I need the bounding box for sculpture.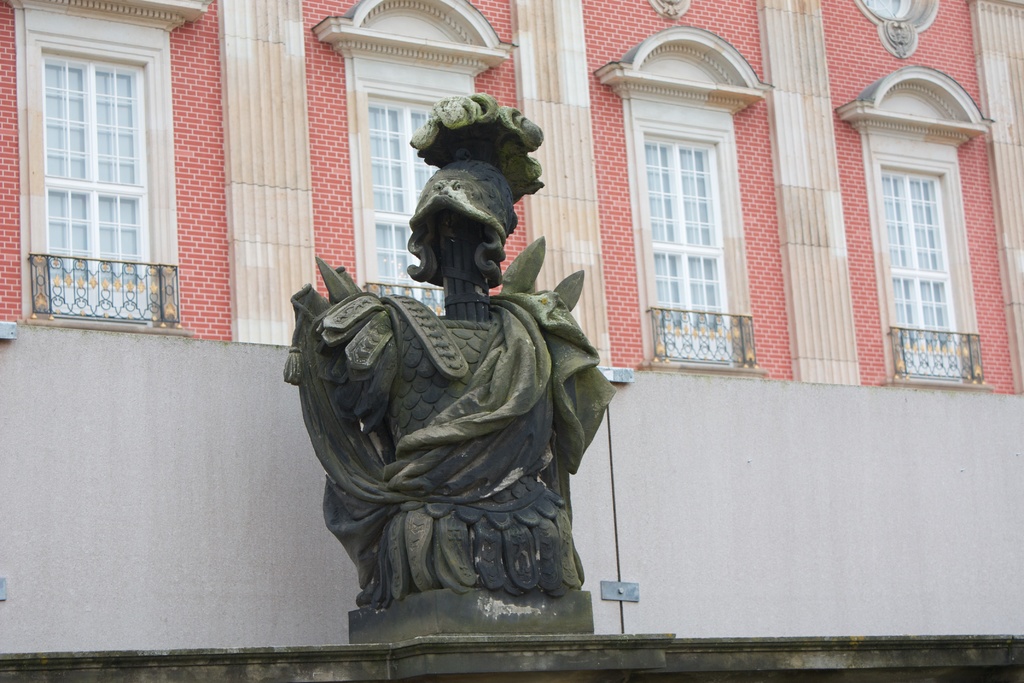
Here it is: locate(273, 74, 623, 646).
